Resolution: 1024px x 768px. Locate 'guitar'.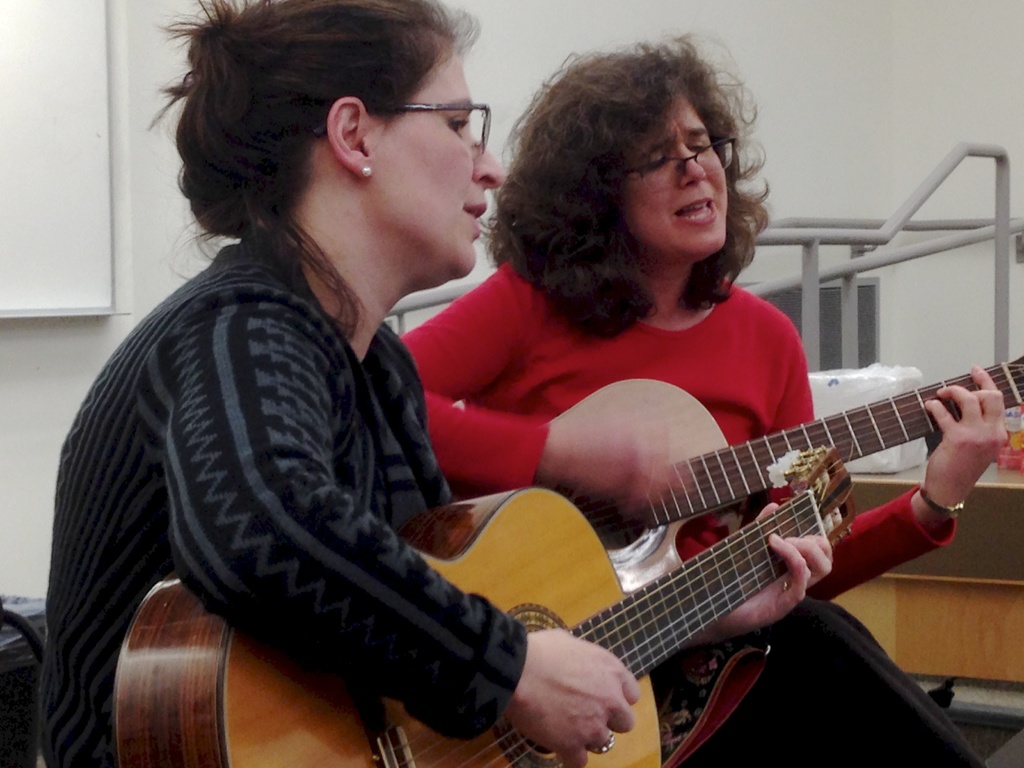
489,353,1023,594.
